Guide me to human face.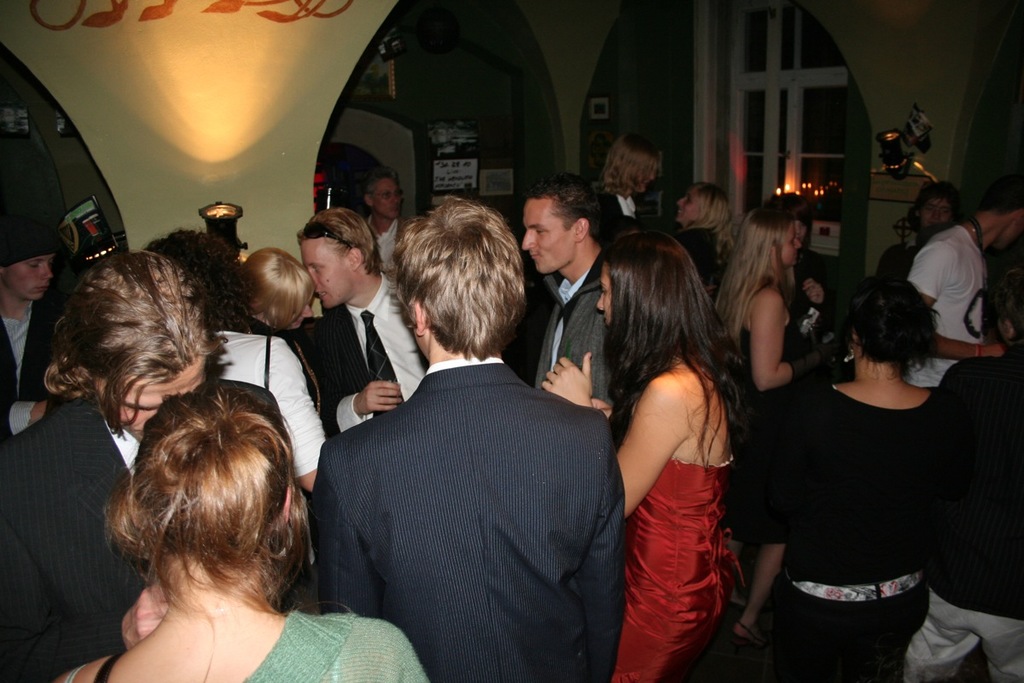
Guidance: (left=924, top=196, right=948, bottom=234).
